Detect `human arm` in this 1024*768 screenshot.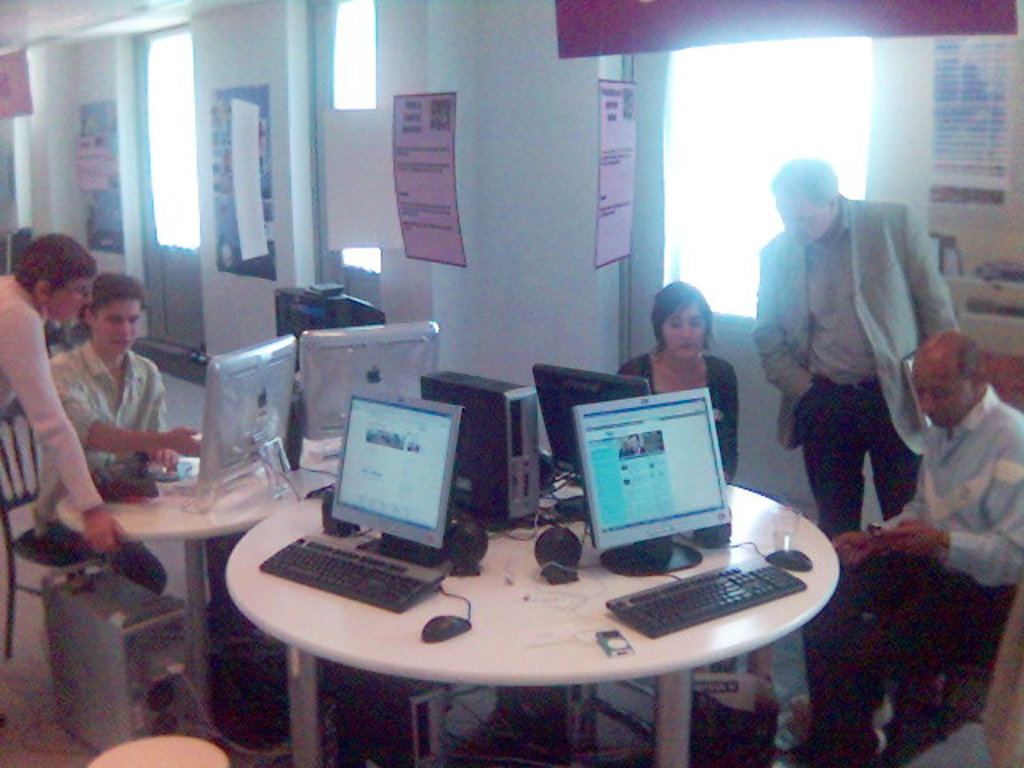
Detection: [x1=40, y1=358, x2=203, y2=470].
